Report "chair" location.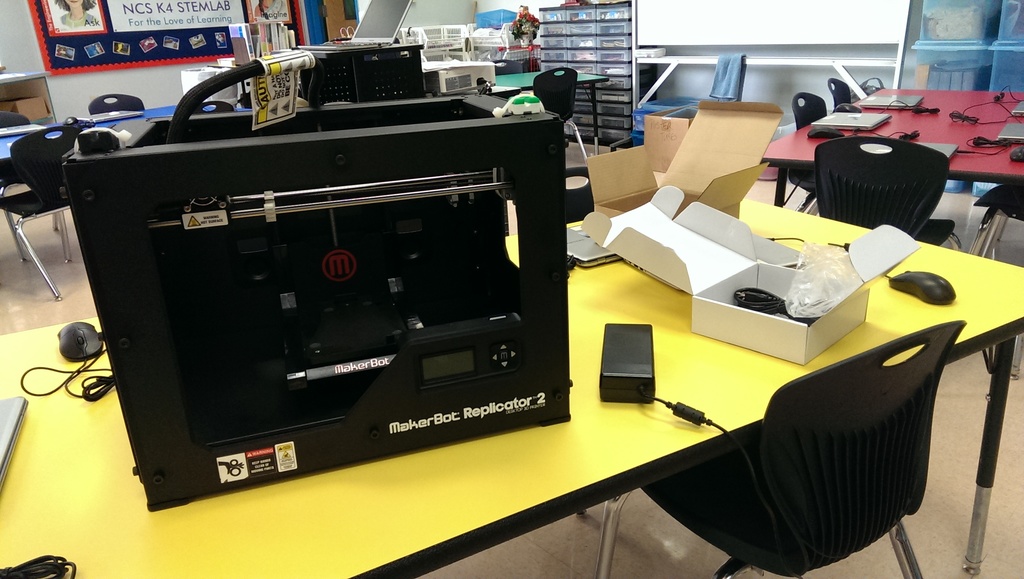
Report: 829/74/851/116.
